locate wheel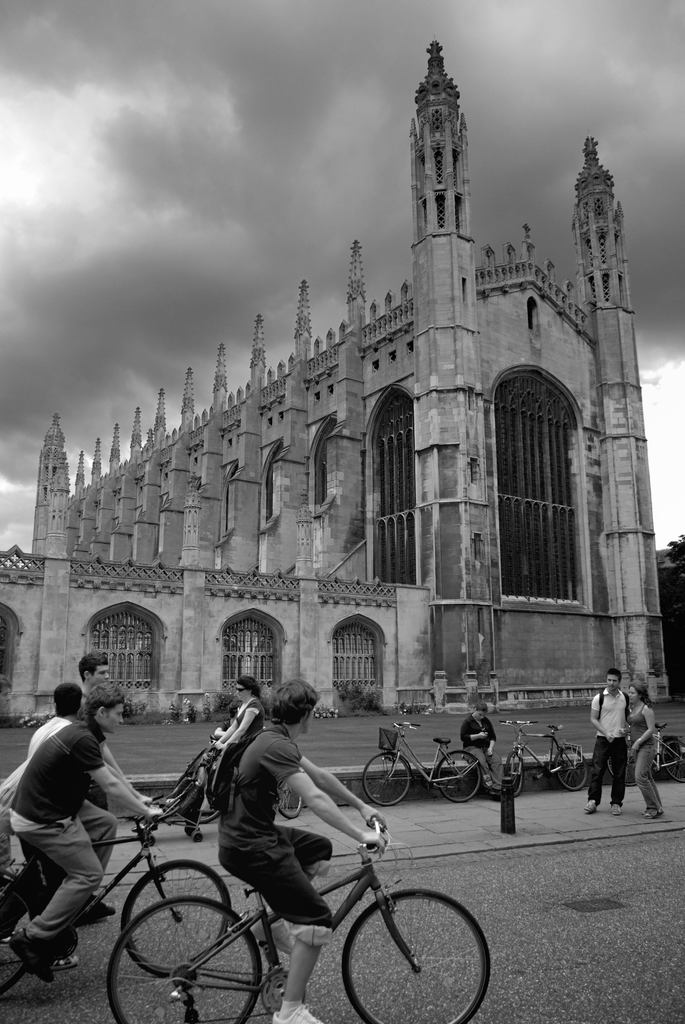
490/750/522/799
